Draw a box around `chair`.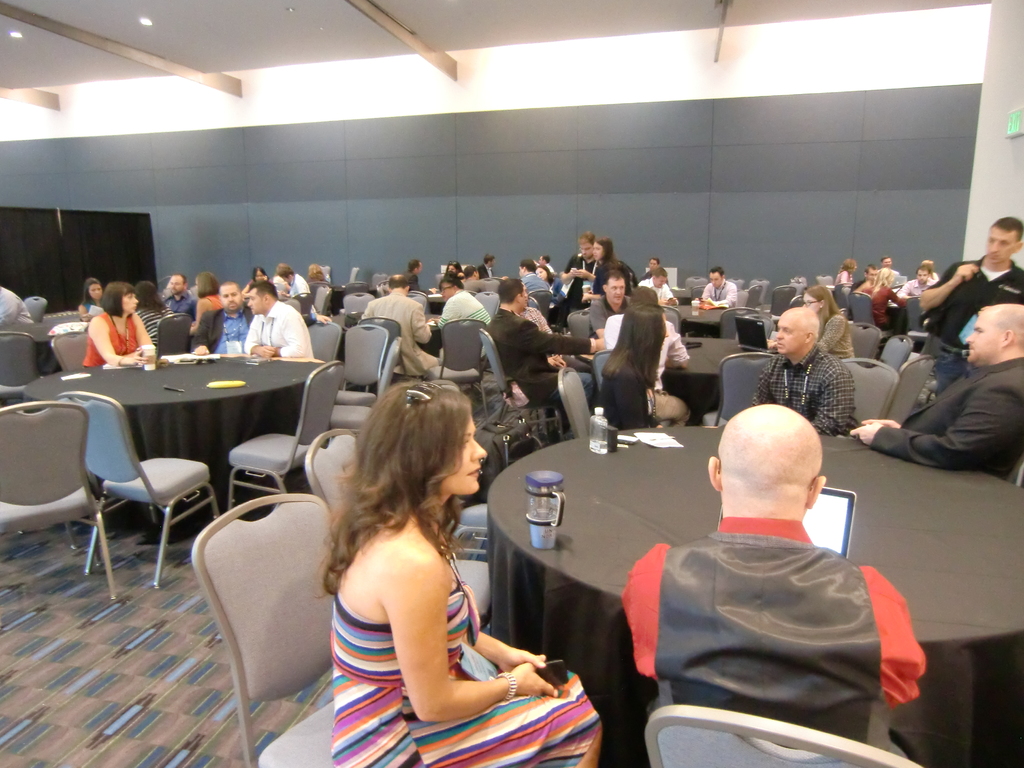
<box>746,285,761,310</box>.
